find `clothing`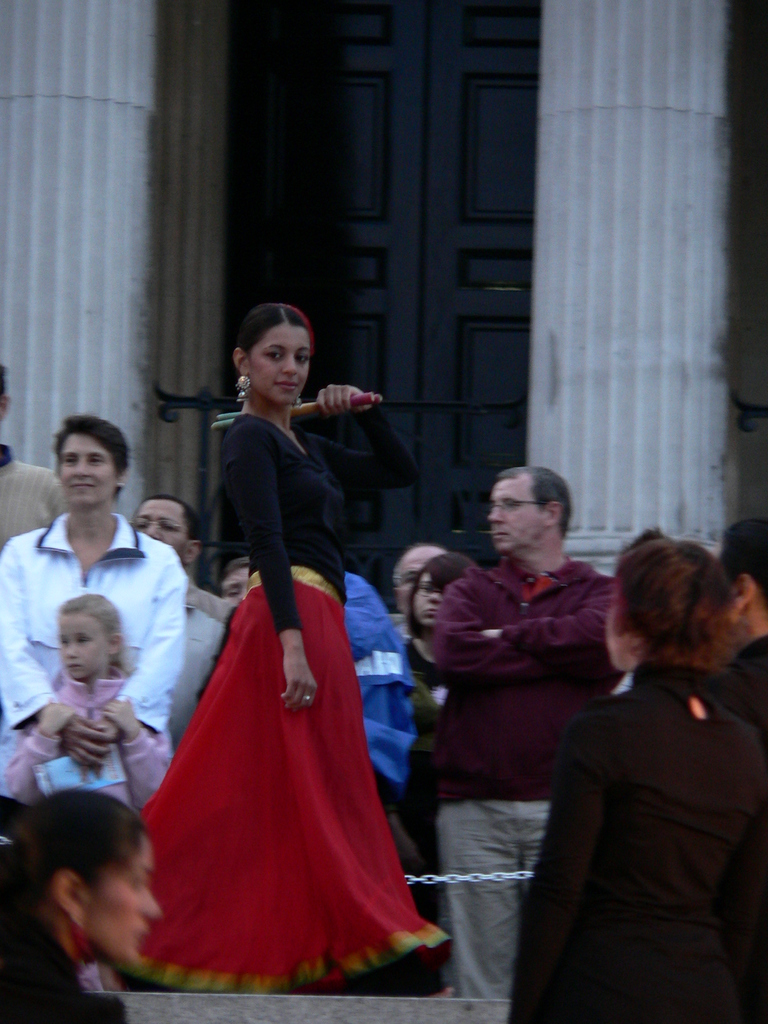
0:514:196:788
